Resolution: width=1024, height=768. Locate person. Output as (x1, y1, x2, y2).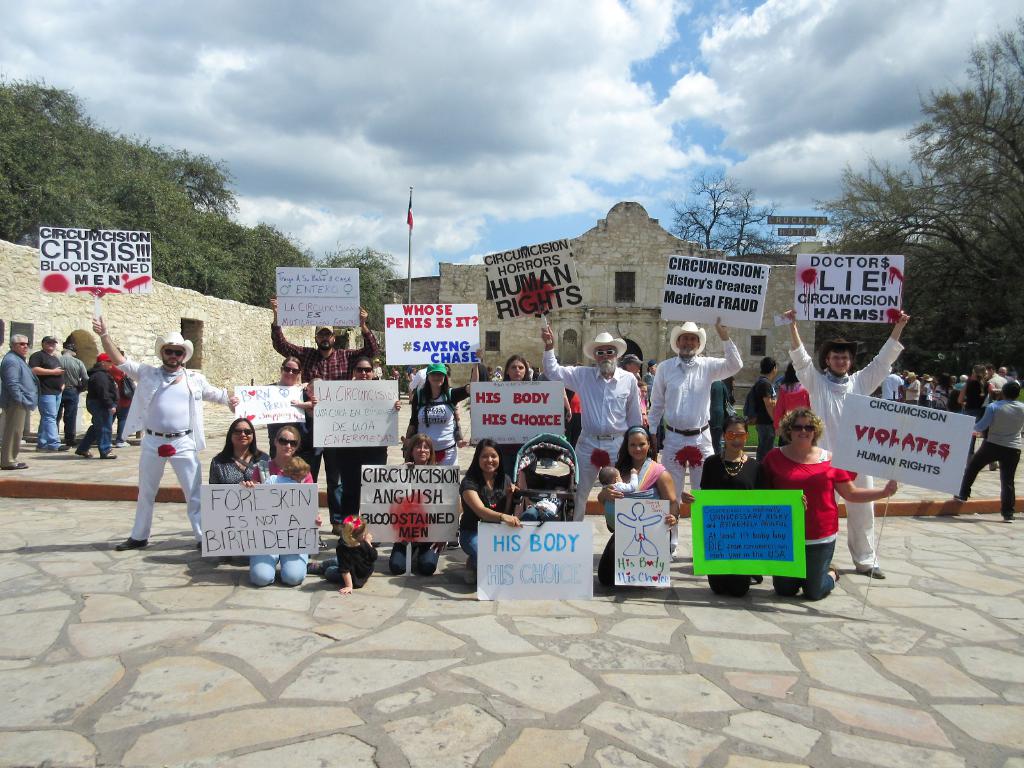
(375, 434, 448, 597).
